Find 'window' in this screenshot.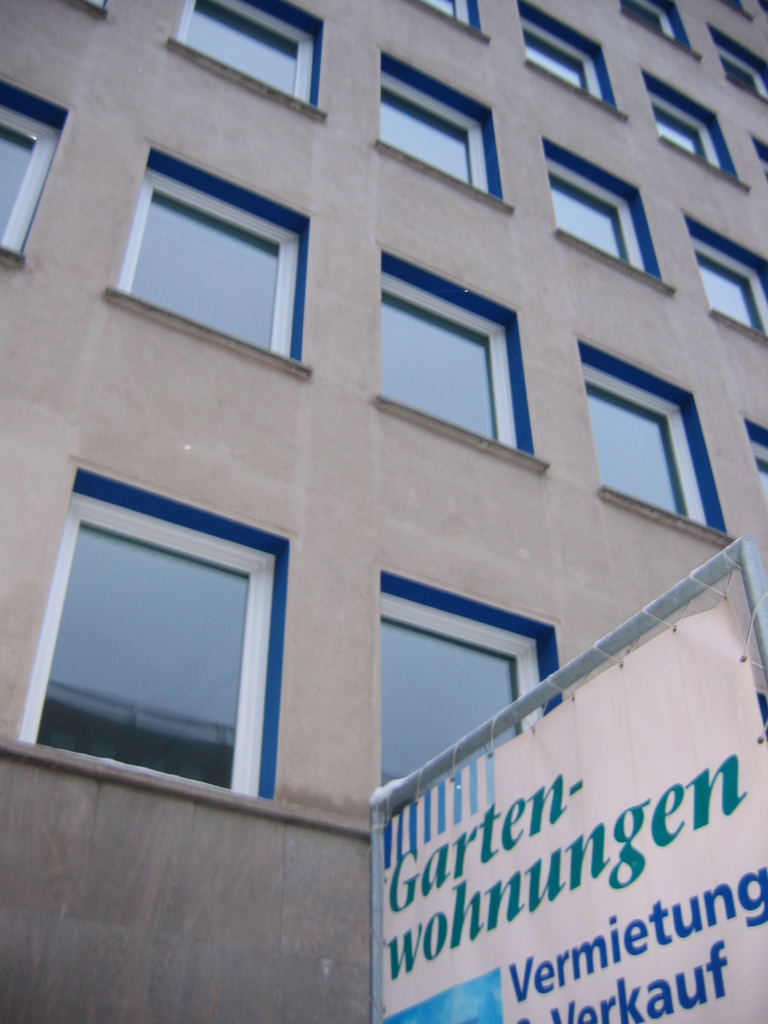
The bounding box for 'window' is <bbox>3, 75, 74, 279</bbox>.
